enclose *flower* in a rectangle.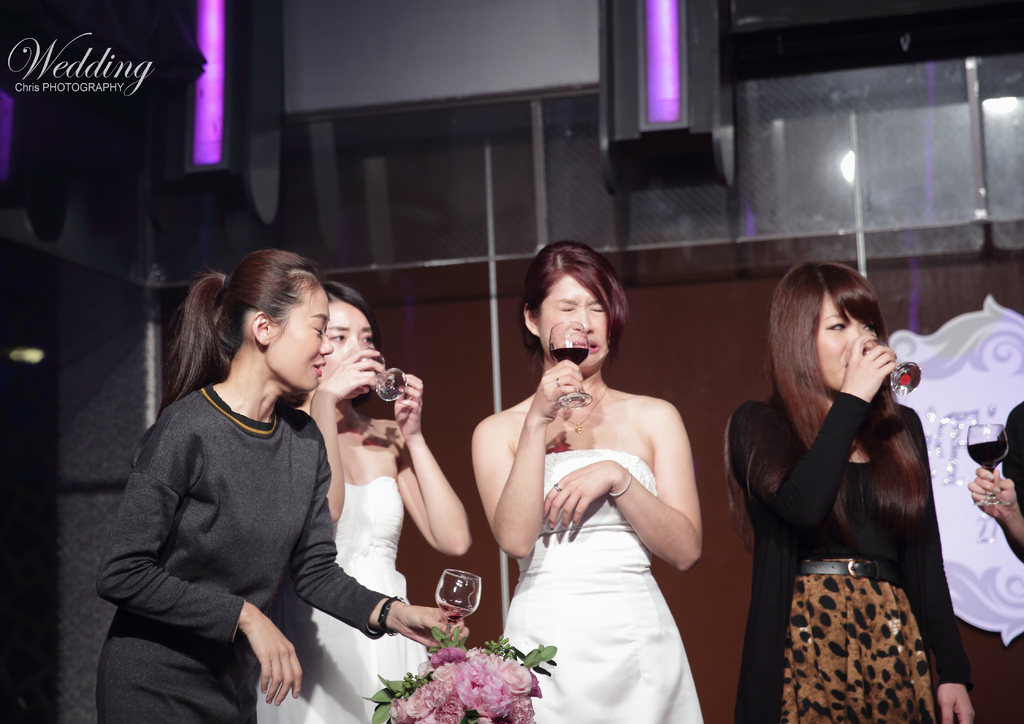
[490,652,536,693].
